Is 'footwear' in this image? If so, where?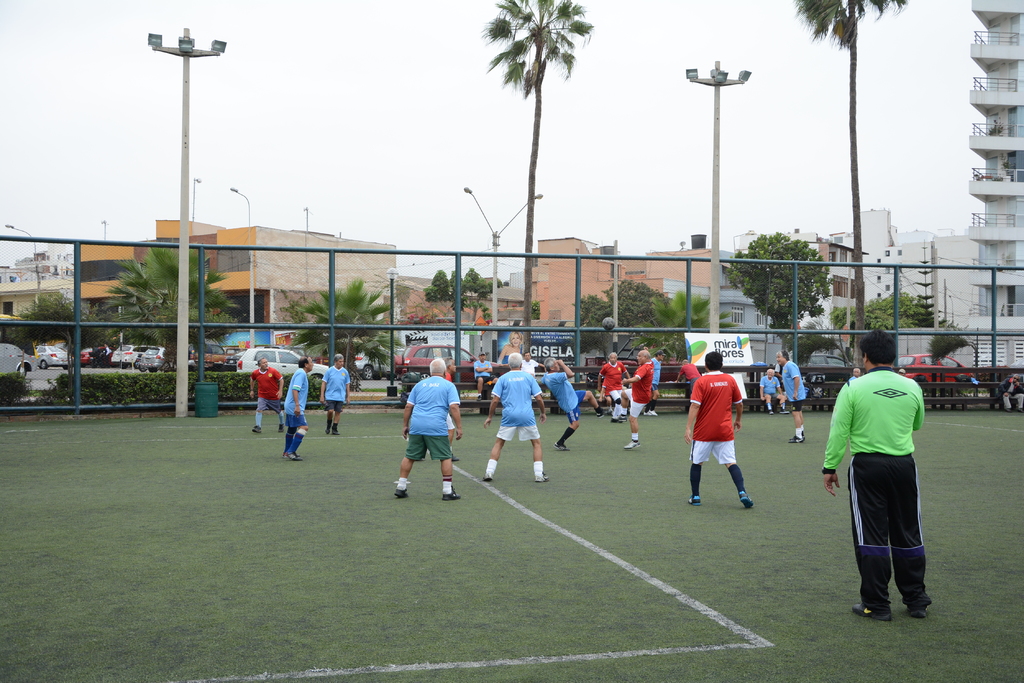
Yes, at rect(742, 493, 756, 507).
